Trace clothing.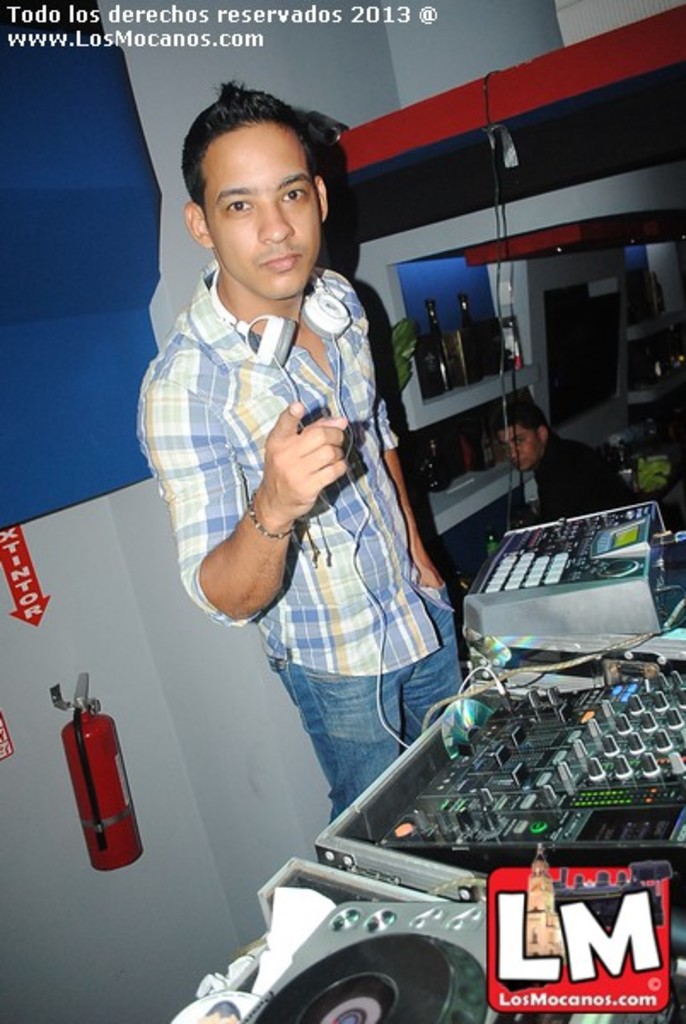
Traced to {"left": 138, "top": 259, "right": 416, "bottom": 664}.
